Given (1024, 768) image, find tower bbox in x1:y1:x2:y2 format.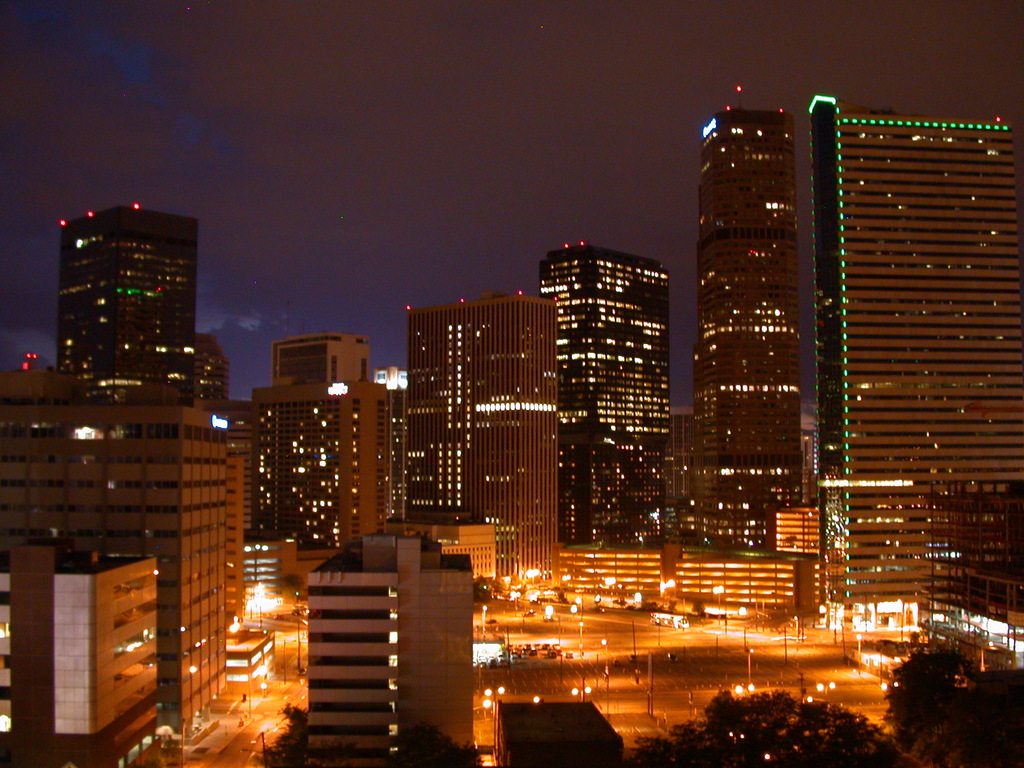
242:381:378:556.
